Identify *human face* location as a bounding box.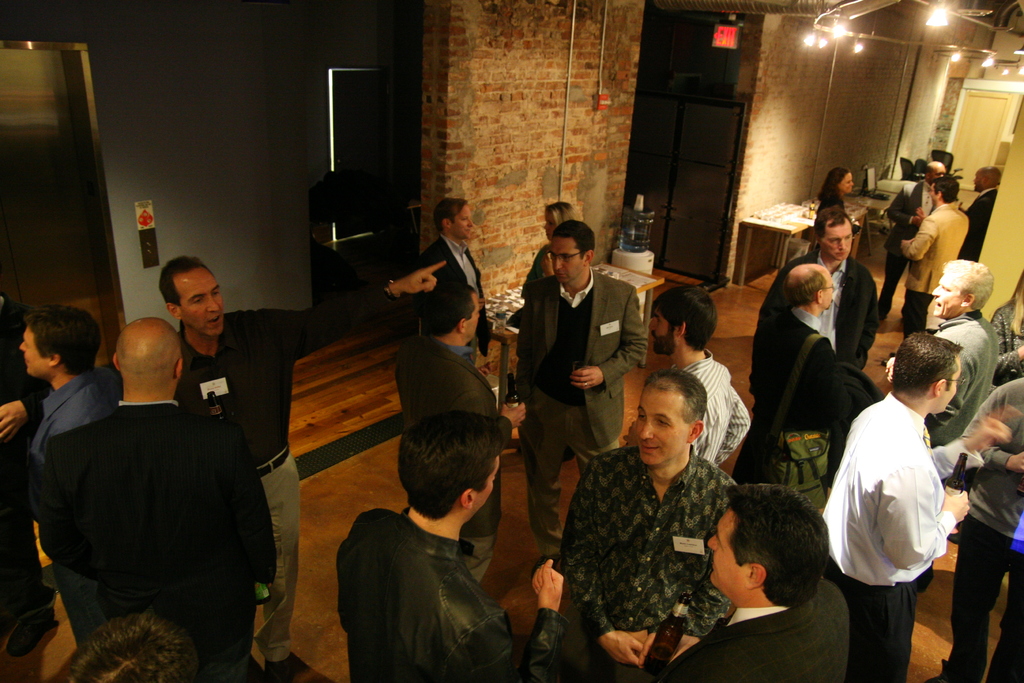
crop(556, 238, 582, 283).
